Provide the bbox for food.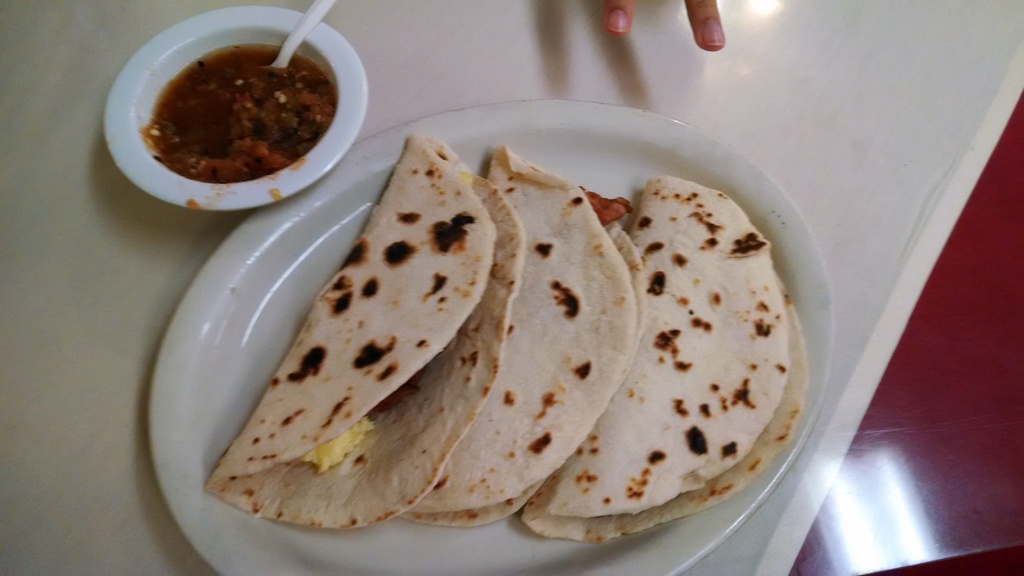
[x1=108, y1=12, x2=349, y2=180].
